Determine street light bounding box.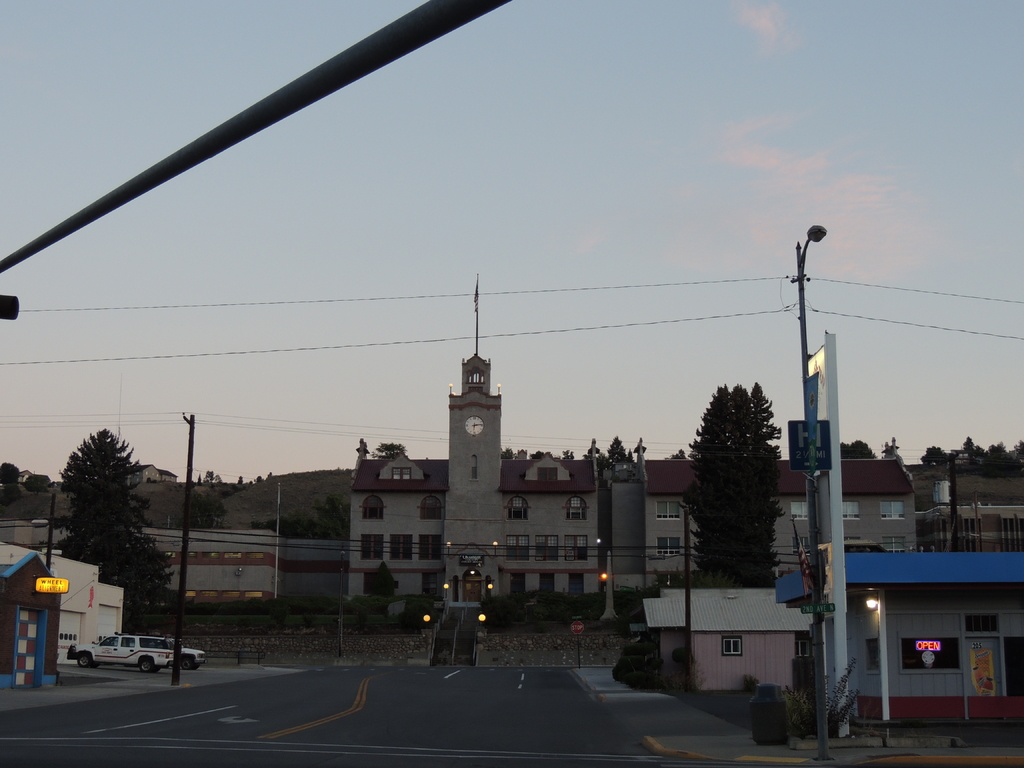
Determined: bbox=[787, 220, 828, 598].
